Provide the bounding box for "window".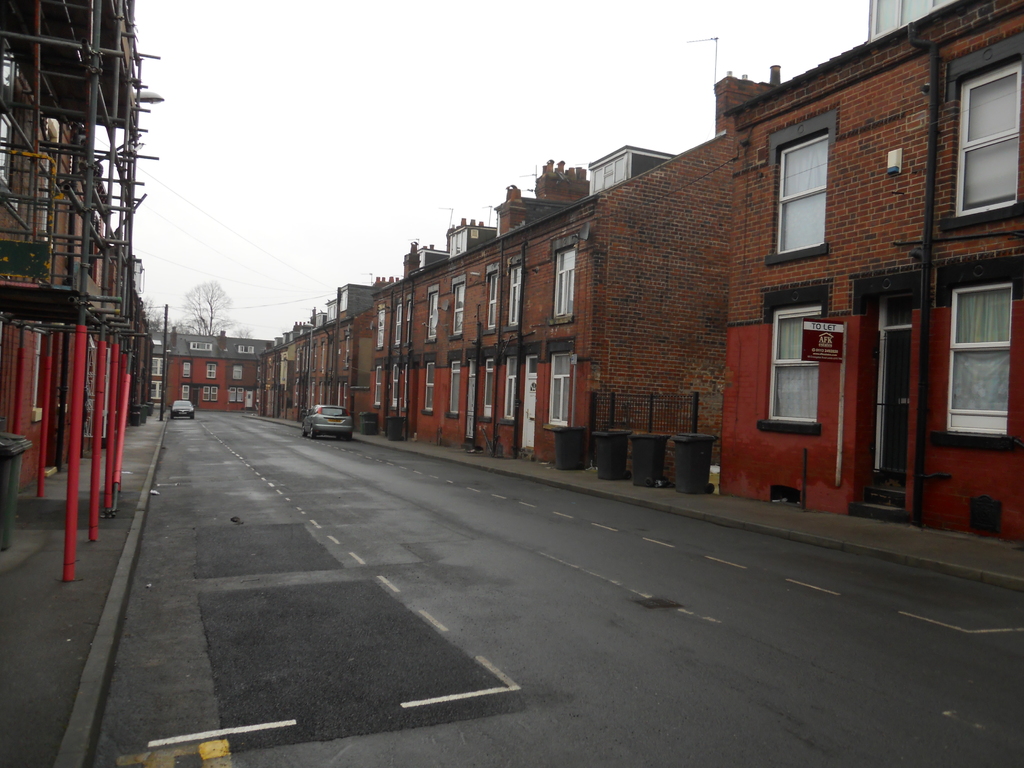
[396, 303, 402, 344].
